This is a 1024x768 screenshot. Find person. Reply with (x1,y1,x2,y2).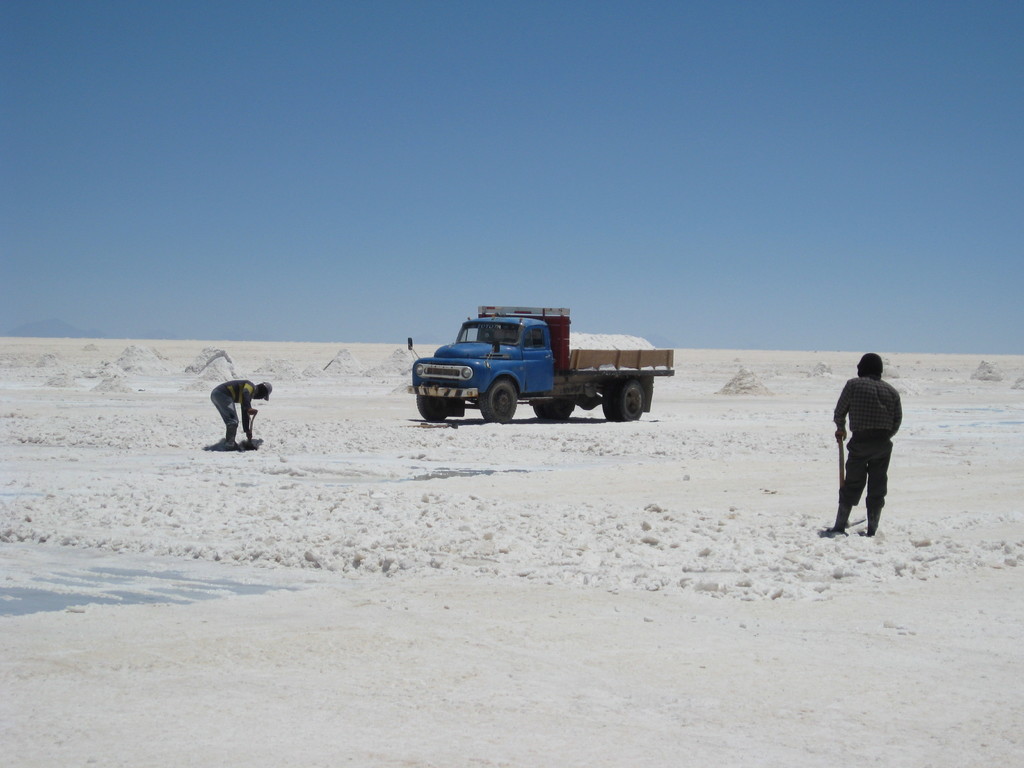
(205,376,273,447).
